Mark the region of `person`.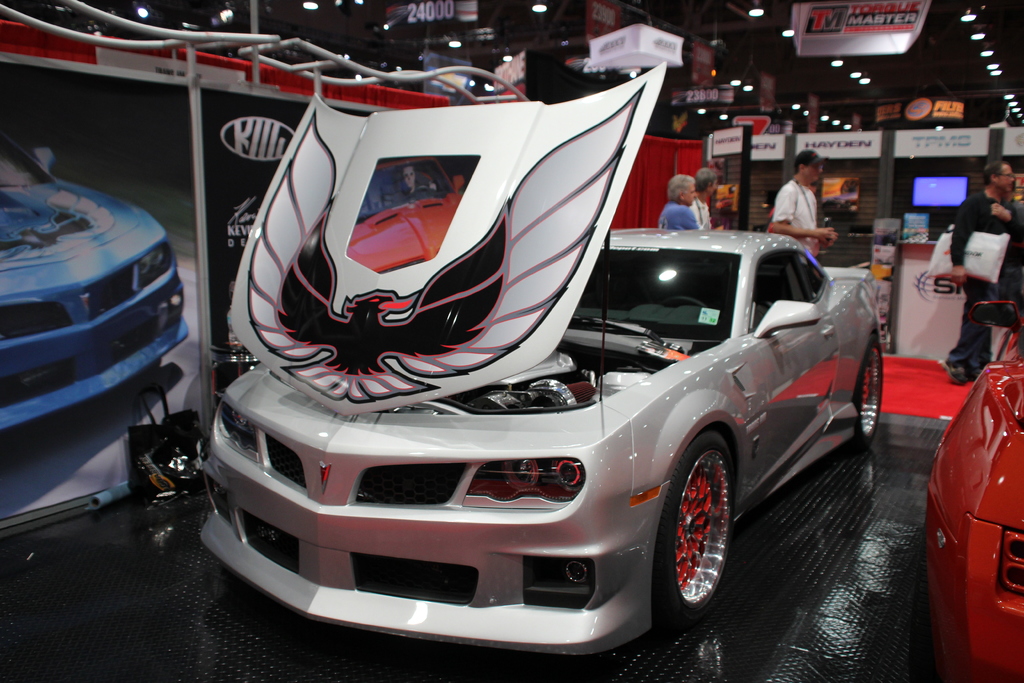
Region: x1=954, y1=158, x2=1018, y2=377.
